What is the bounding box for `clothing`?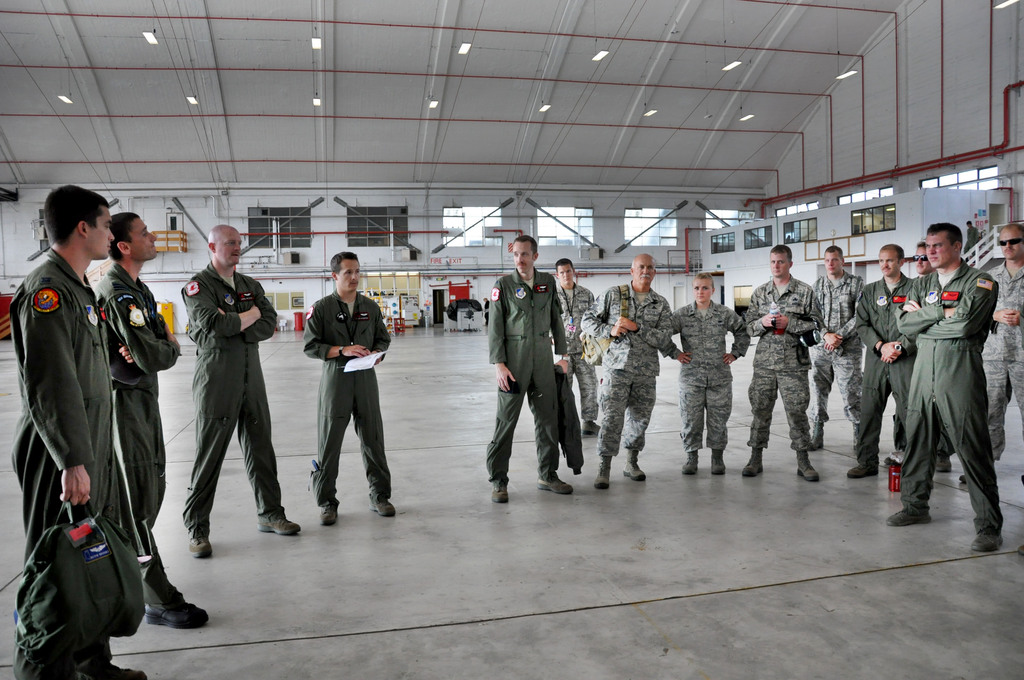
(554,283,600,425).
